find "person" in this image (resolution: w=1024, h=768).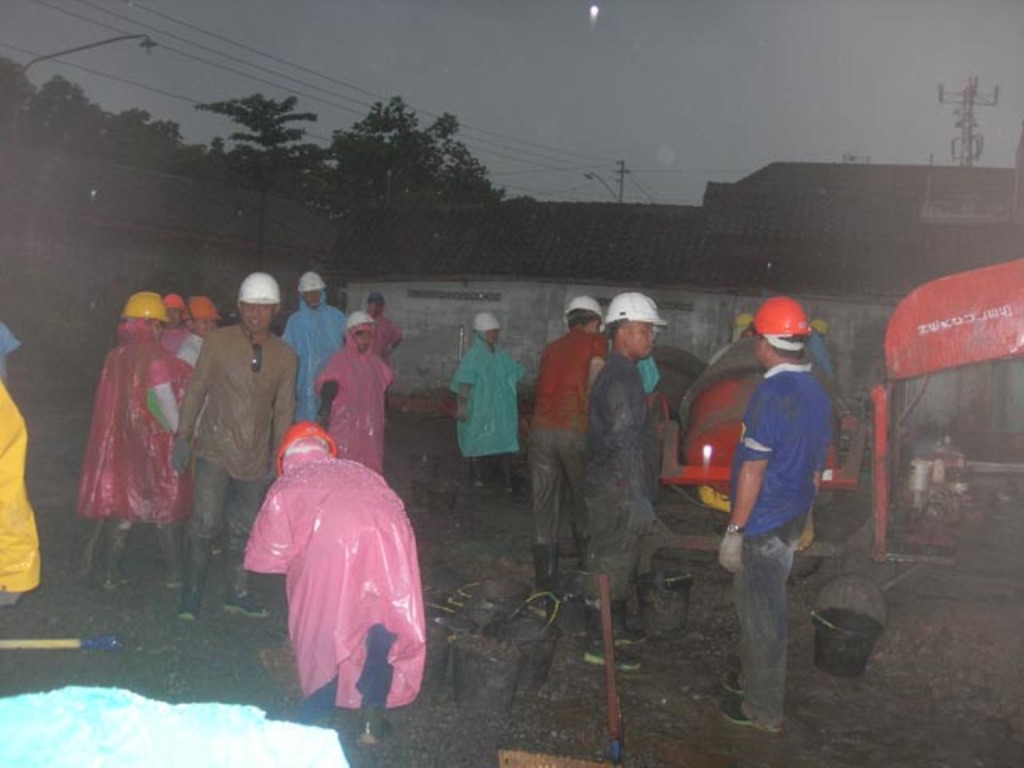
rect(248, 421, 426, 749).
